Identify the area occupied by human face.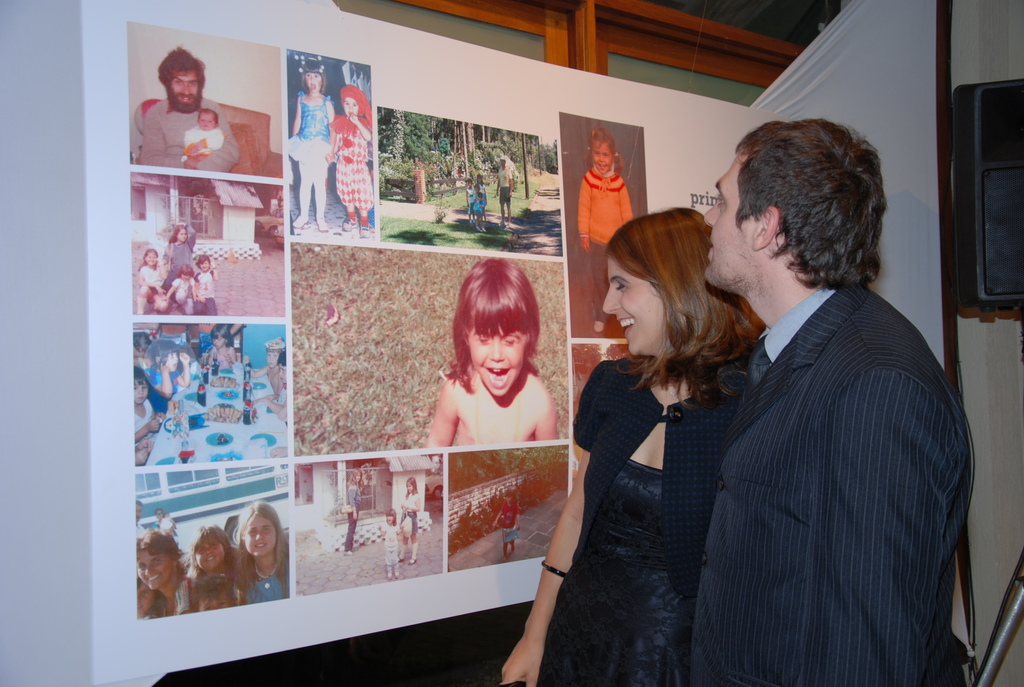
Area: crop(245, 514, 280, 554).
